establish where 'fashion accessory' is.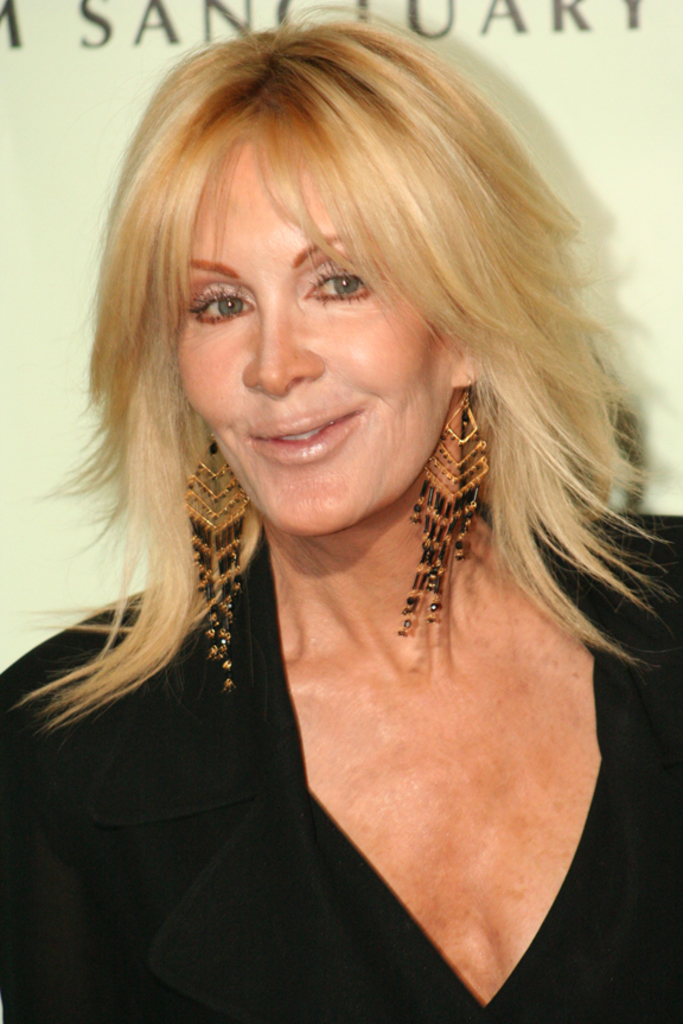
Established at (186, 428, 282, 689).
